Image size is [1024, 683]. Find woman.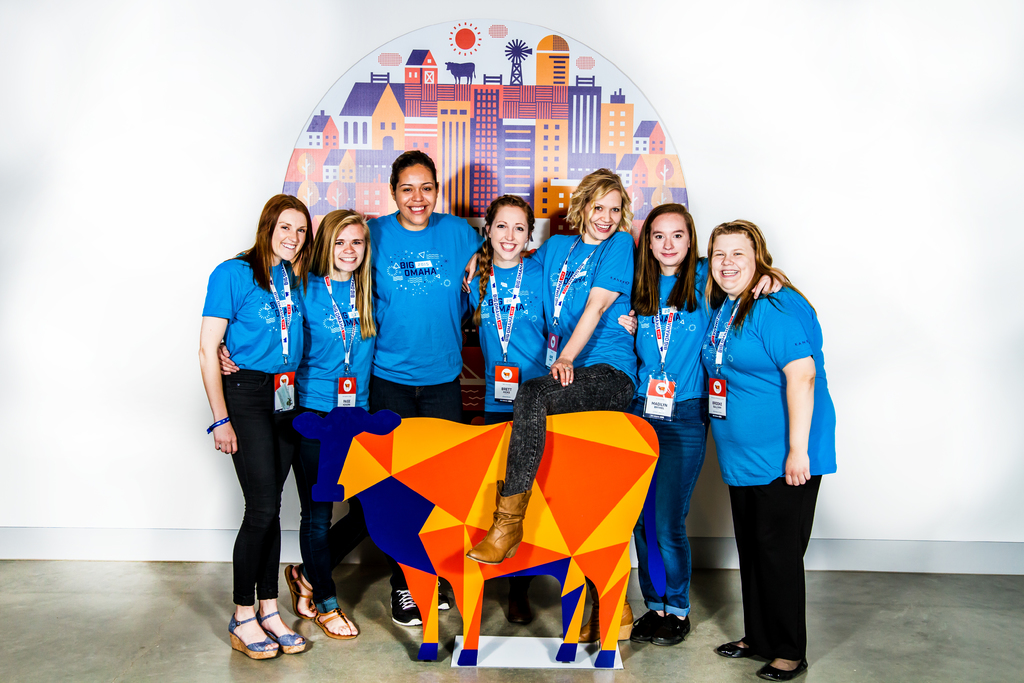
box(454, 169, 636, 646).
